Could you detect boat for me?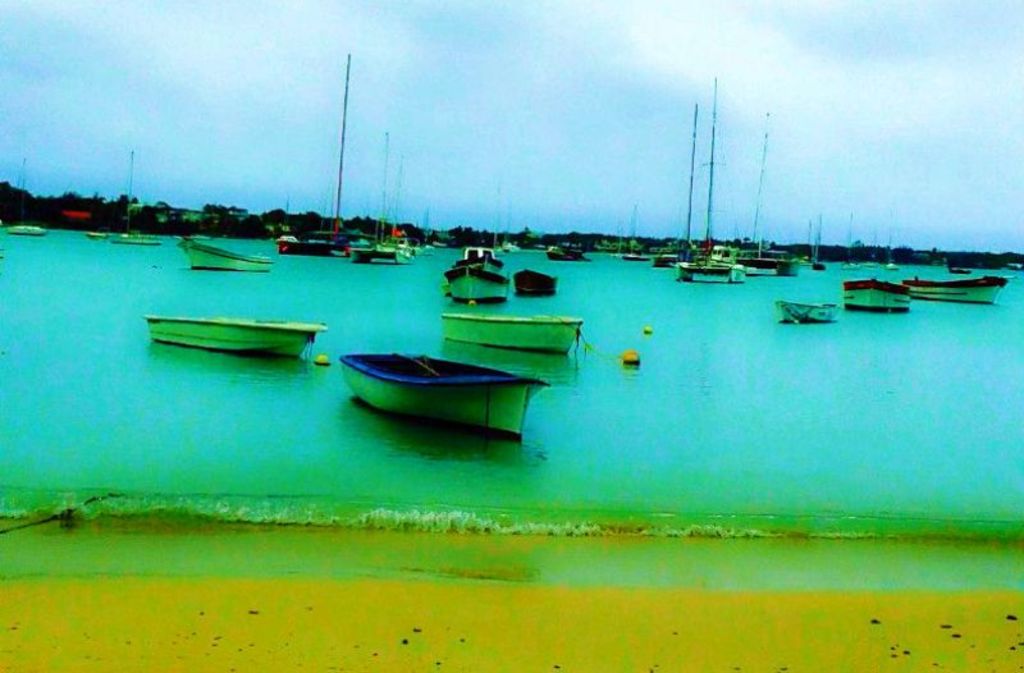
Detection result: bbox=(827, 271, 909, 319).
